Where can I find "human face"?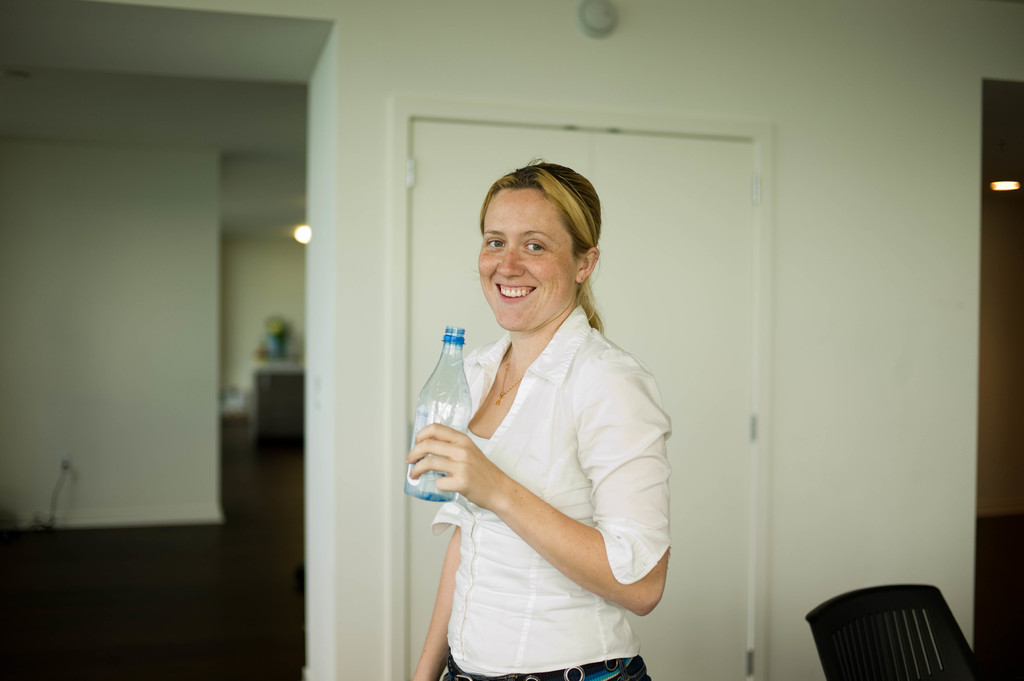
You can find it at (left=479, top=191, right=575, bottom=332).
